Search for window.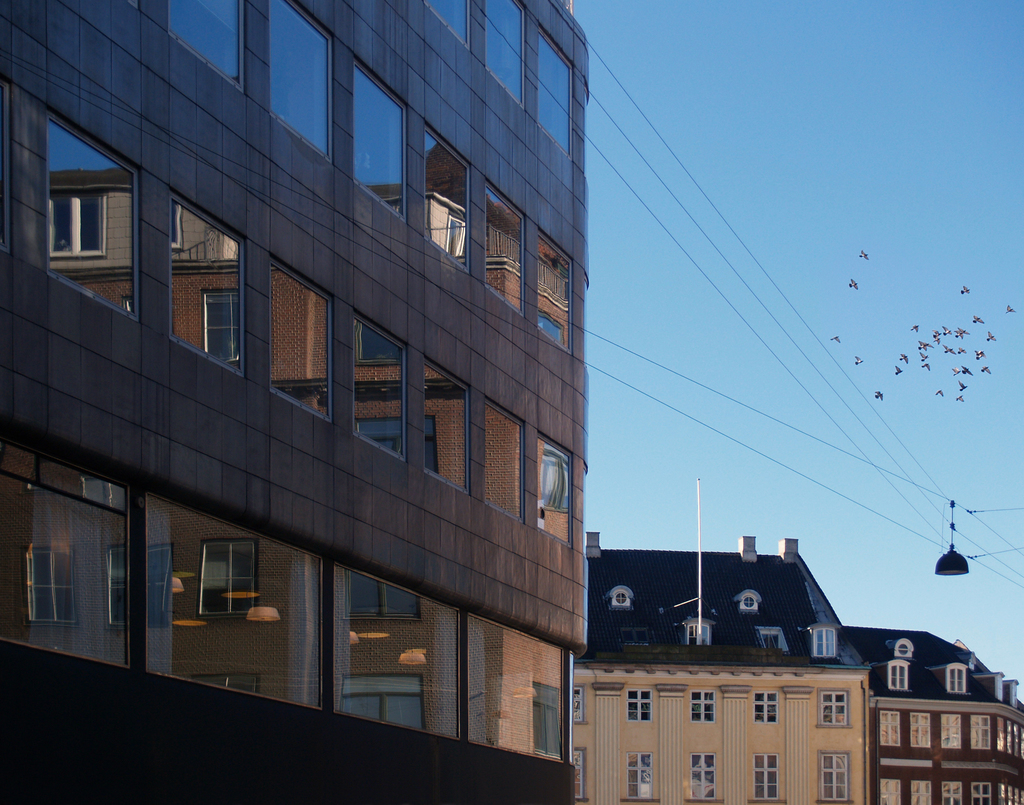
Found at BBox(813, 692, 852, 729).
